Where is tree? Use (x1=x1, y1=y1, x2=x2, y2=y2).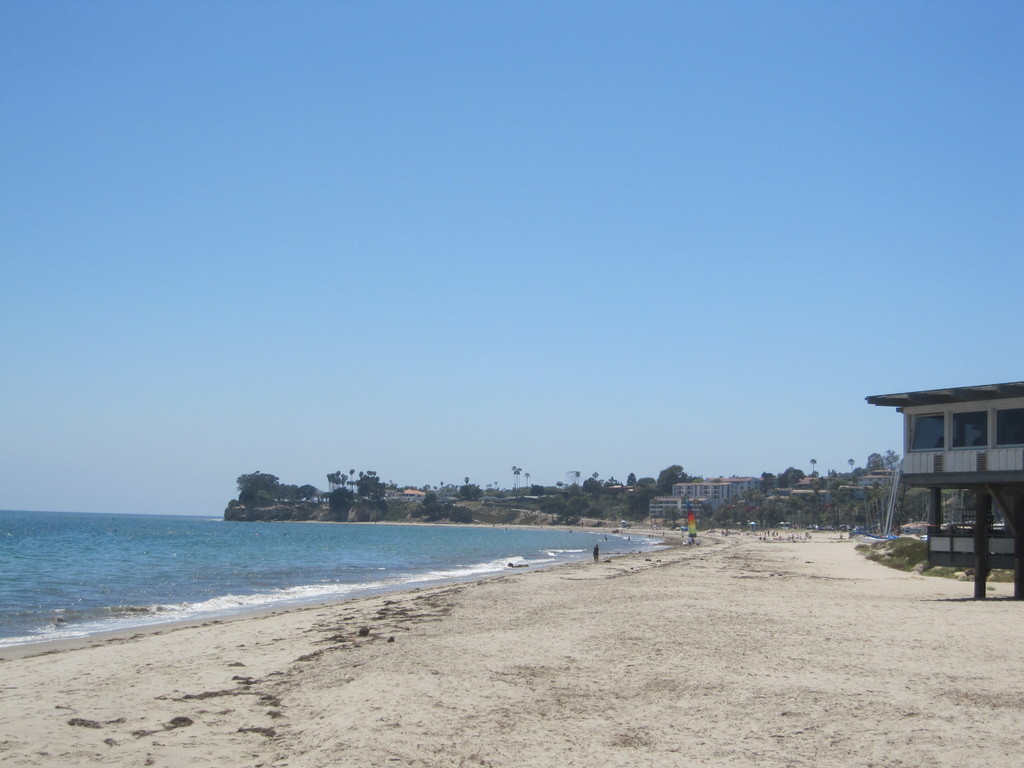
(x1=578, y1=473, x2=598, y2=493).
